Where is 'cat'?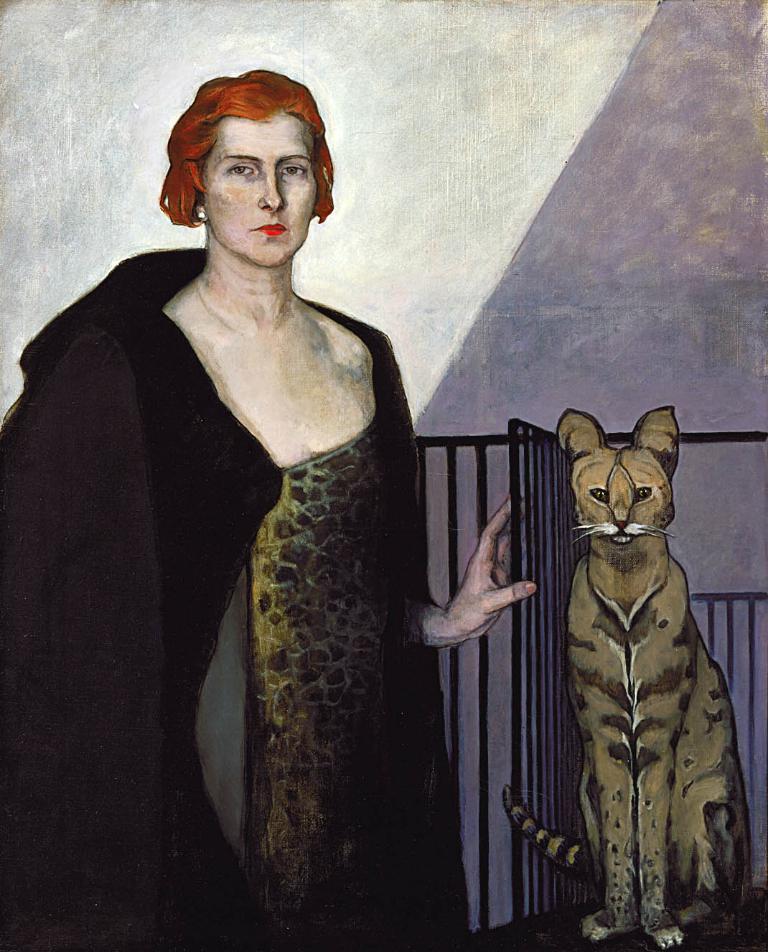
left=500, top=407, right=754, bottom=948.
